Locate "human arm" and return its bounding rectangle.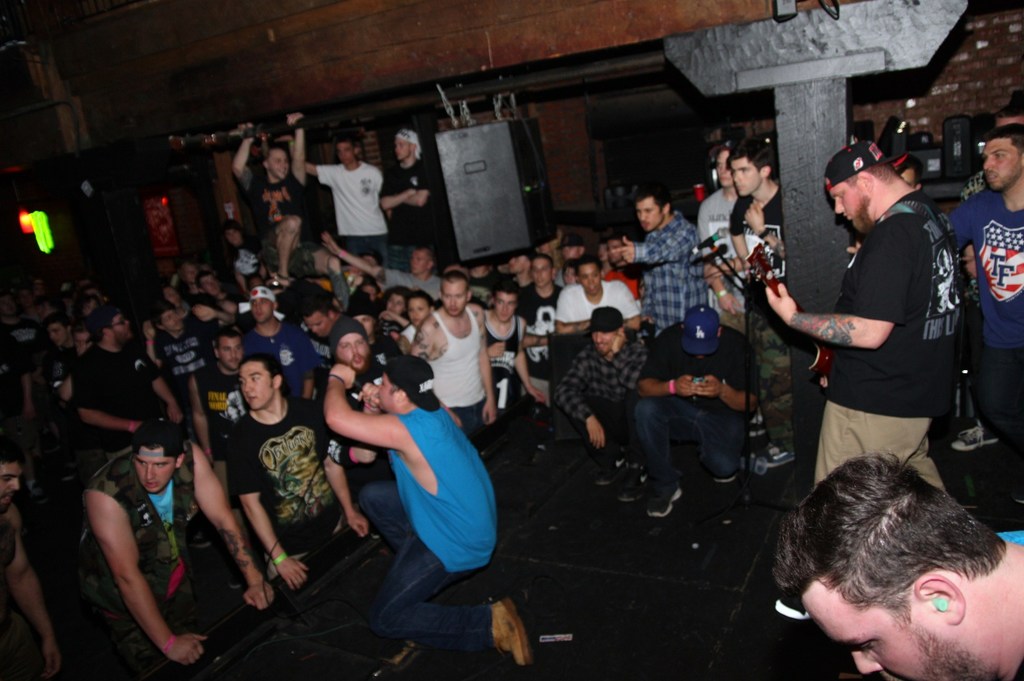
bbox=(725, 201, 744, 256).
